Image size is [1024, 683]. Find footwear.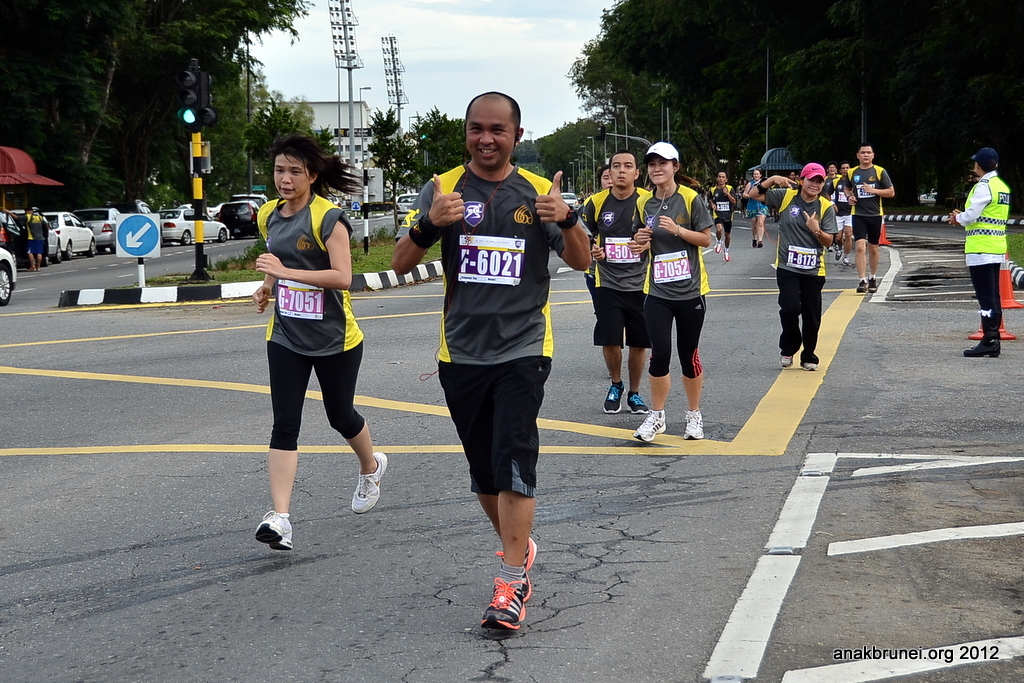
803:361:821:368.
